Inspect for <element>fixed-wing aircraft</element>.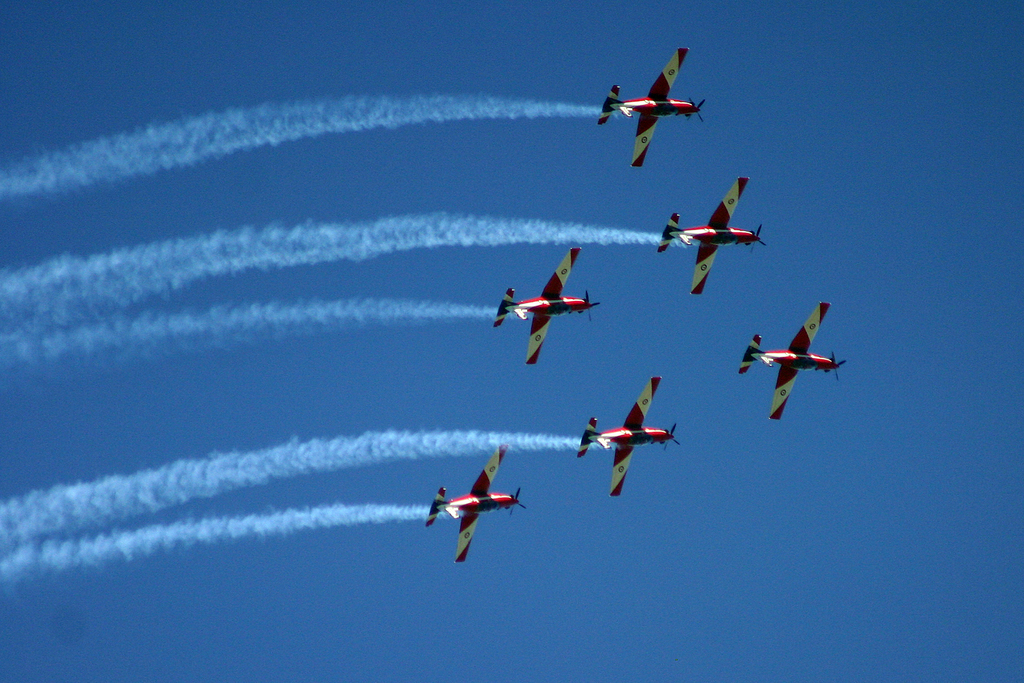
Inspection: <box>599,46,723,168</box>.
